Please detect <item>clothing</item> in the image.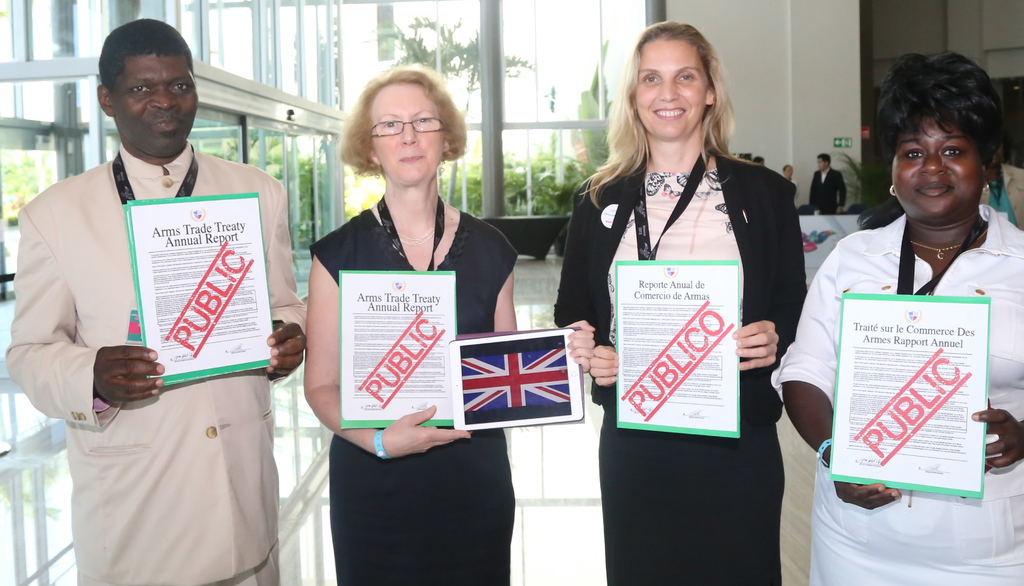
box=[554, 164, 806, 585].
